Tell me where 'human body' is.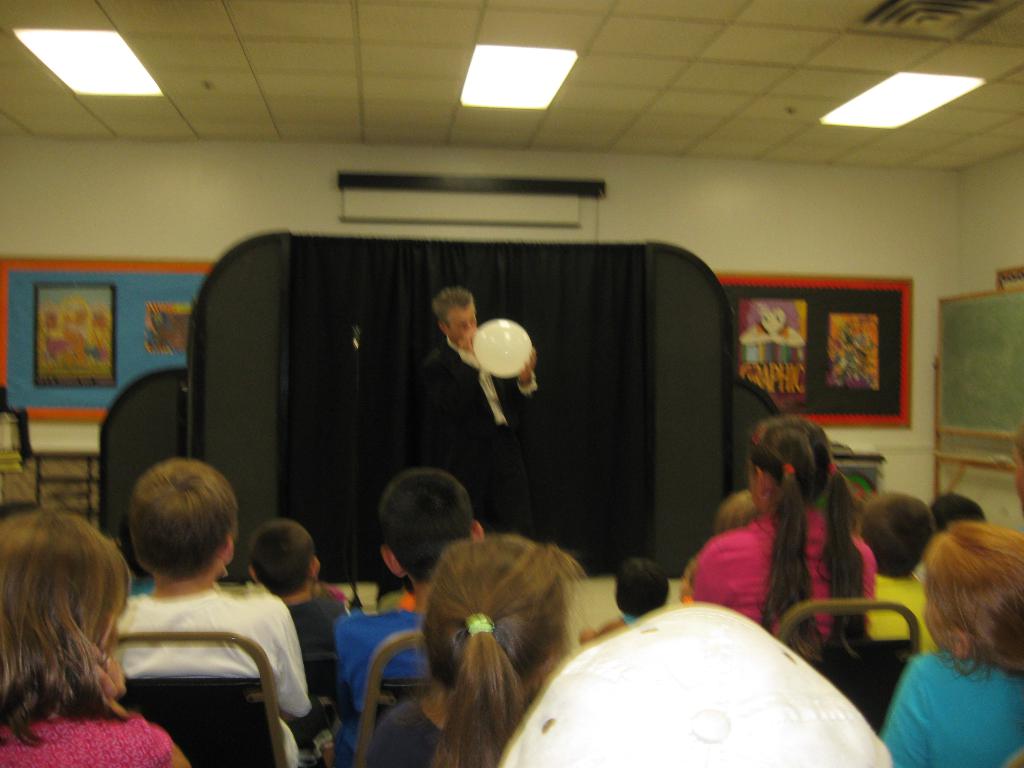
'human body' is at {"left": 276, "top": 590, "right": 348, "bottom": 726}.
